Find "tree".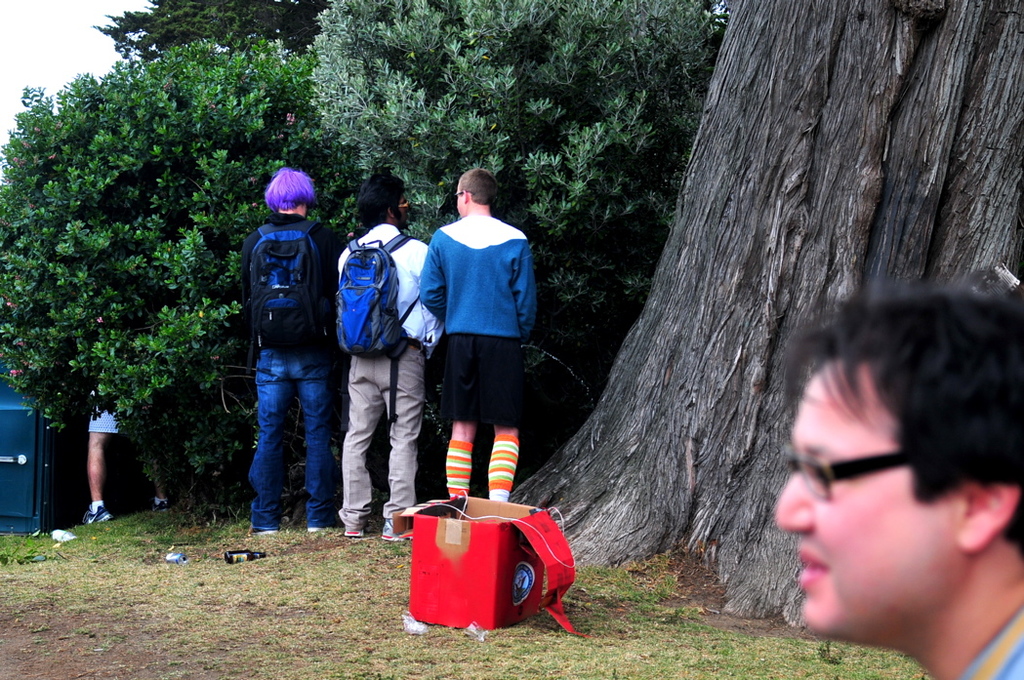
296,0,740,409.
